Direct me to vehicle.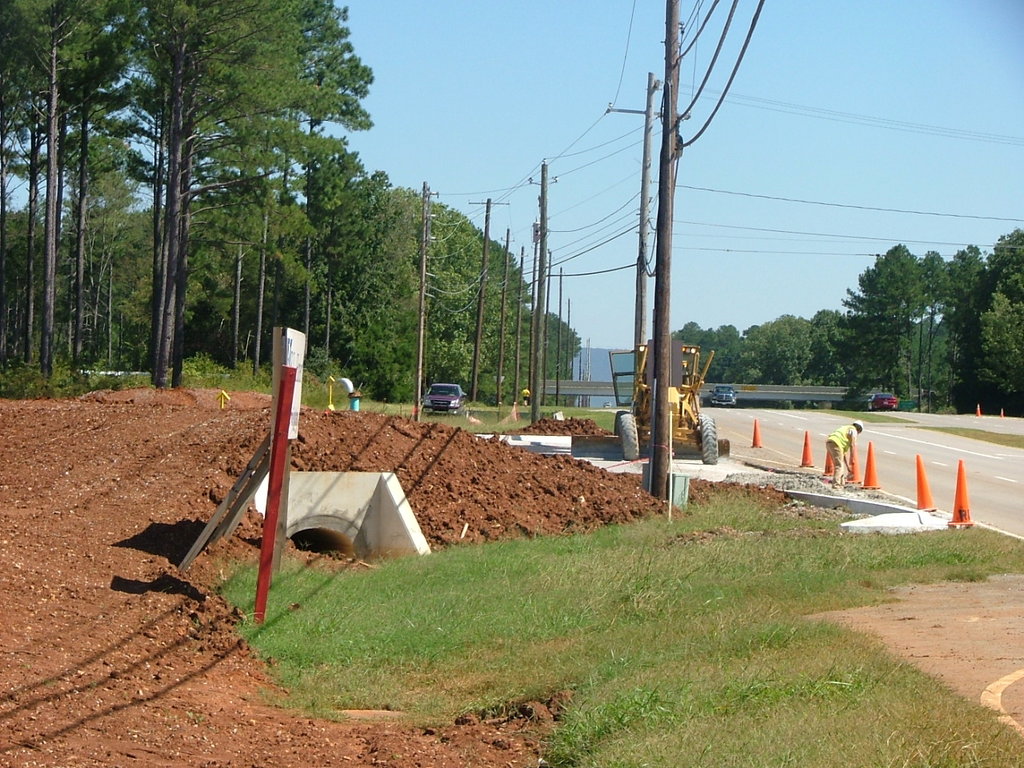
Direction: bbox=[706, 382, 736, 408].
